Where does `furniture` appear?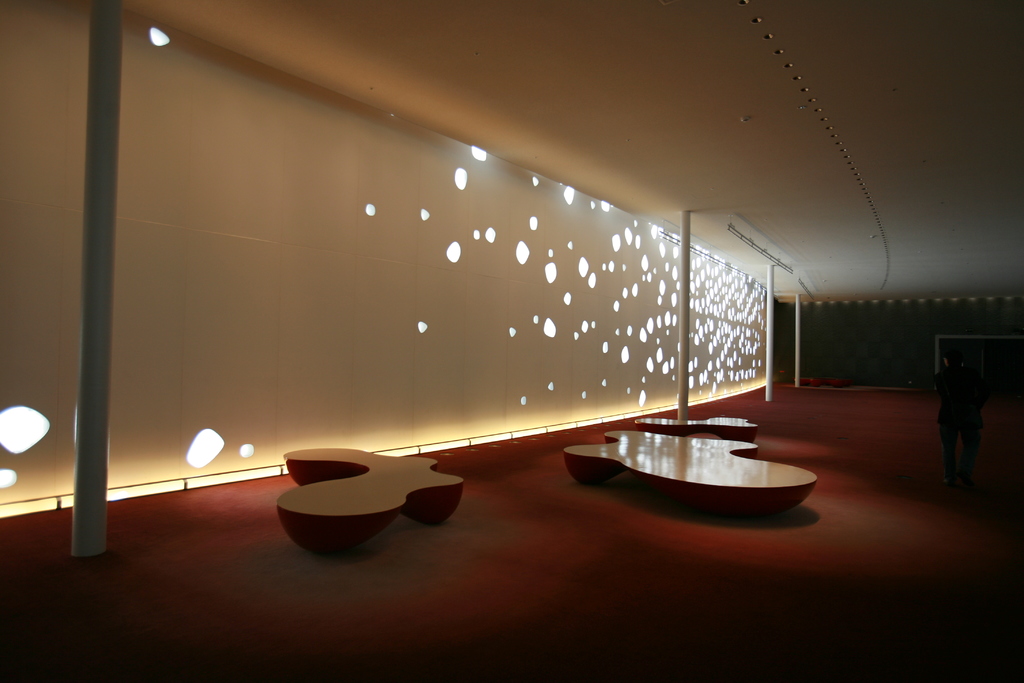
Appears at x1=276 y1=449 x2=463 y2=557.
